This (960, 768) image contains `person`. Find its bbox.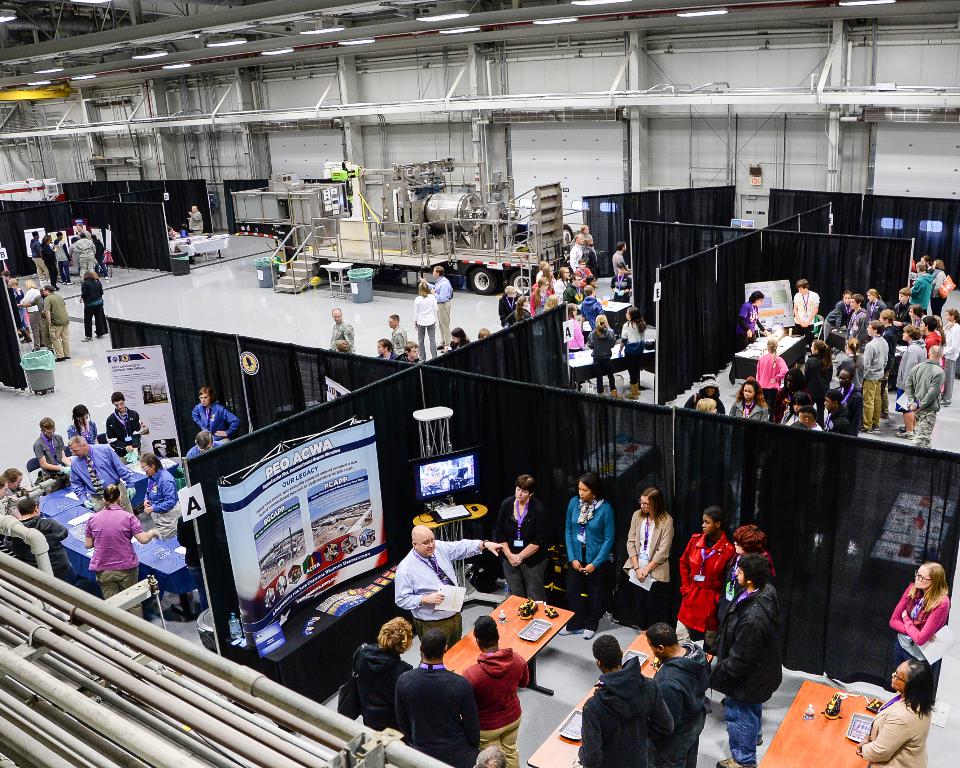
<region>677, 505, 736, 641</region>.
